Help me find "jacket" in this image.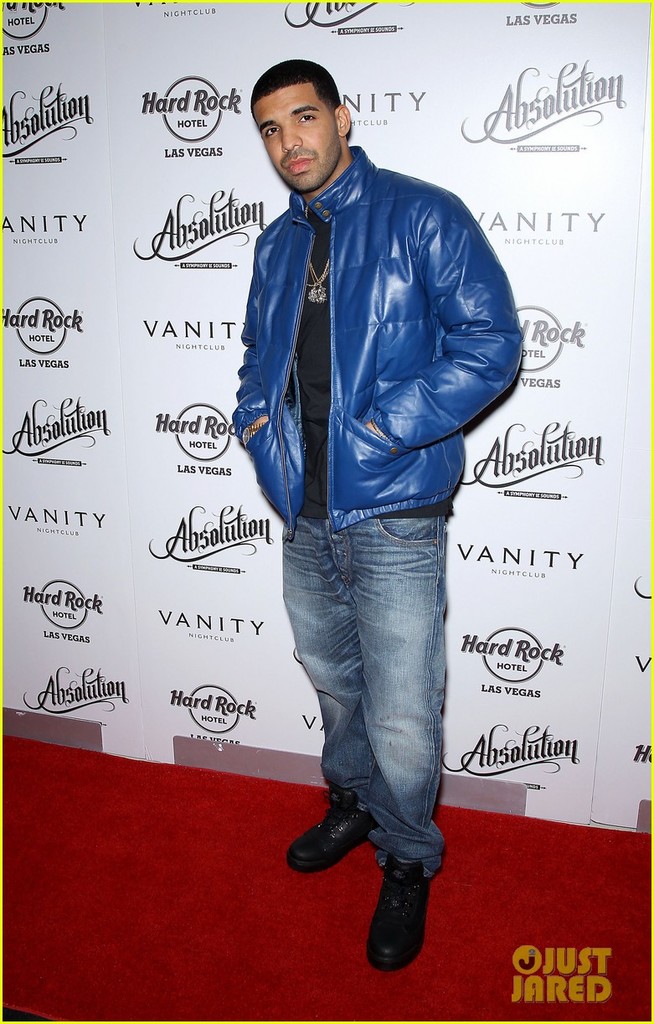
Found it: crop(231, 144, 525, 543).
